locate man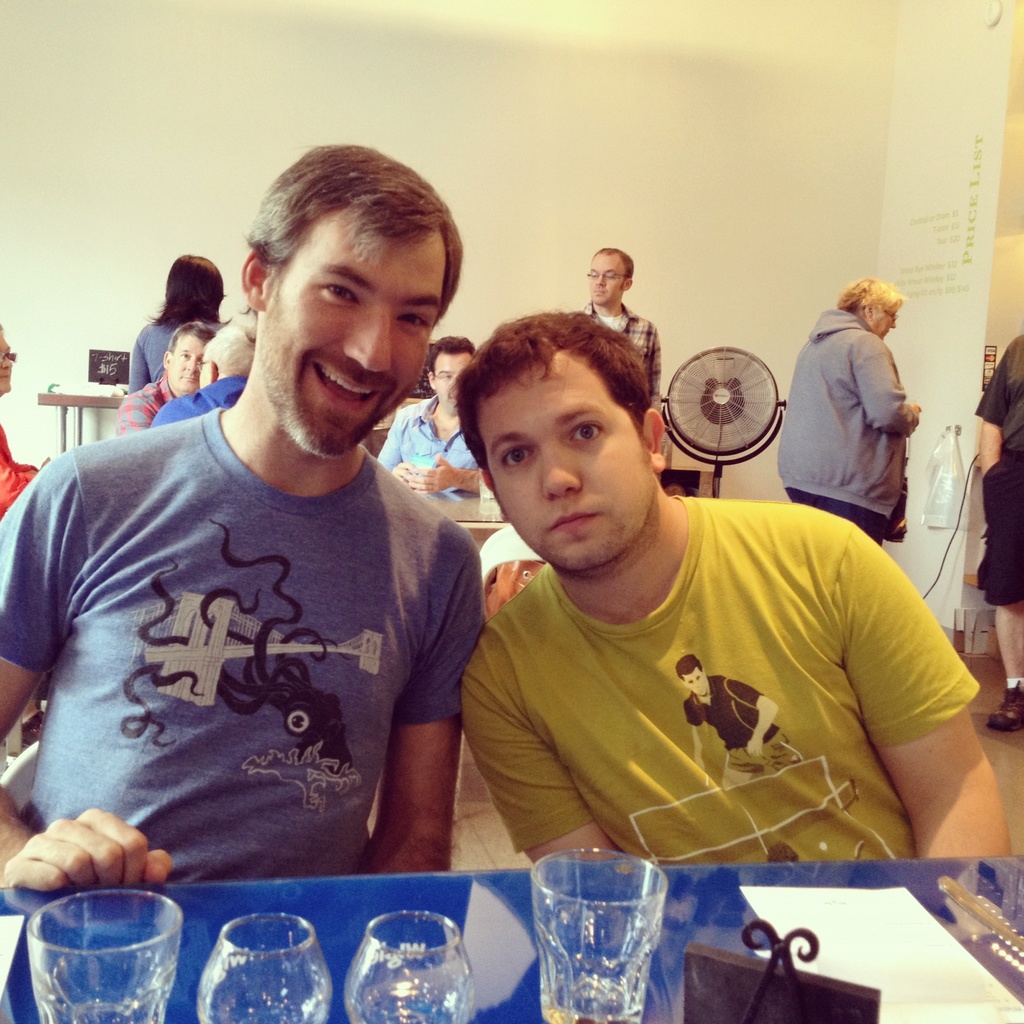
l=557, t=245, r=668, b=409
